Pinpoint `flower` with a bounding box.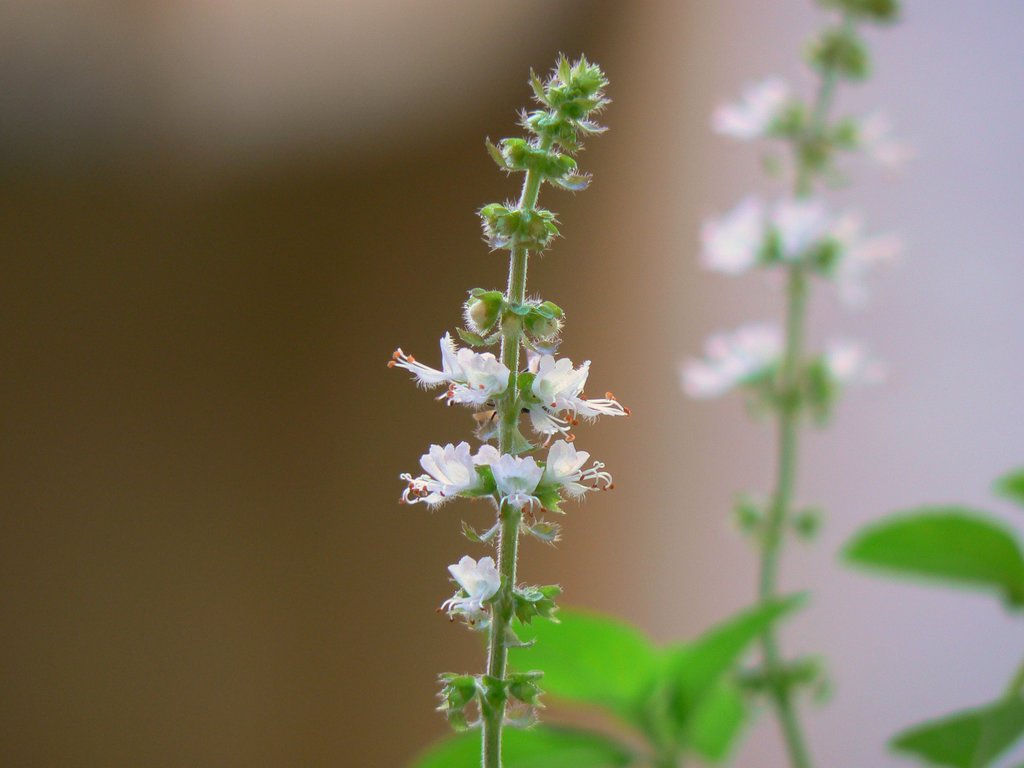
387:329:509:406.
